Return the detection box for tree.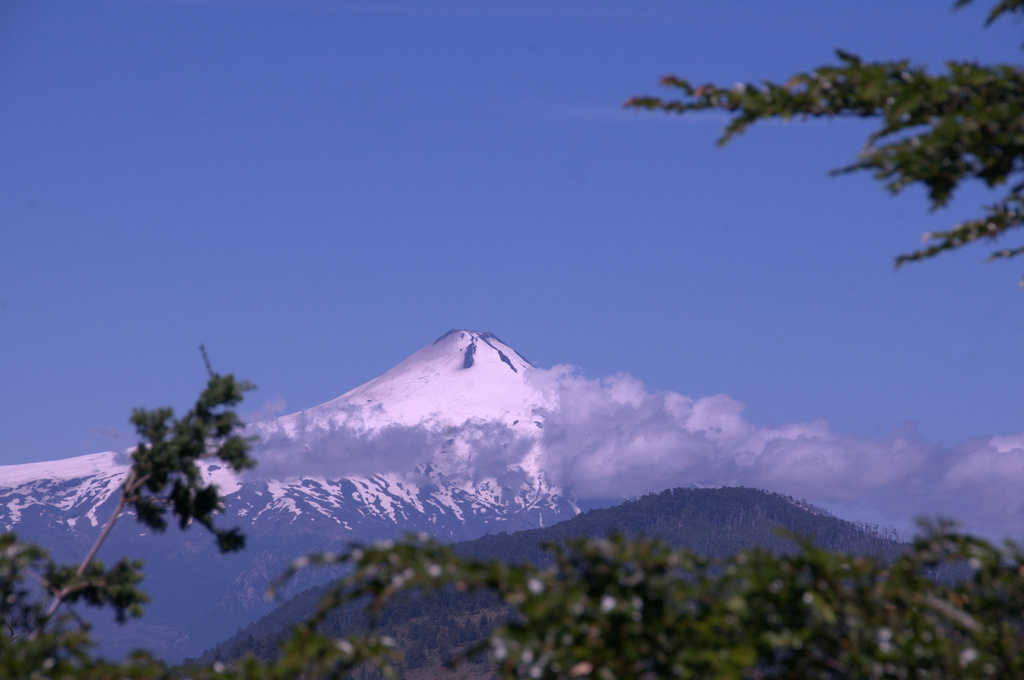
<box>101,350,264,584</box>.
